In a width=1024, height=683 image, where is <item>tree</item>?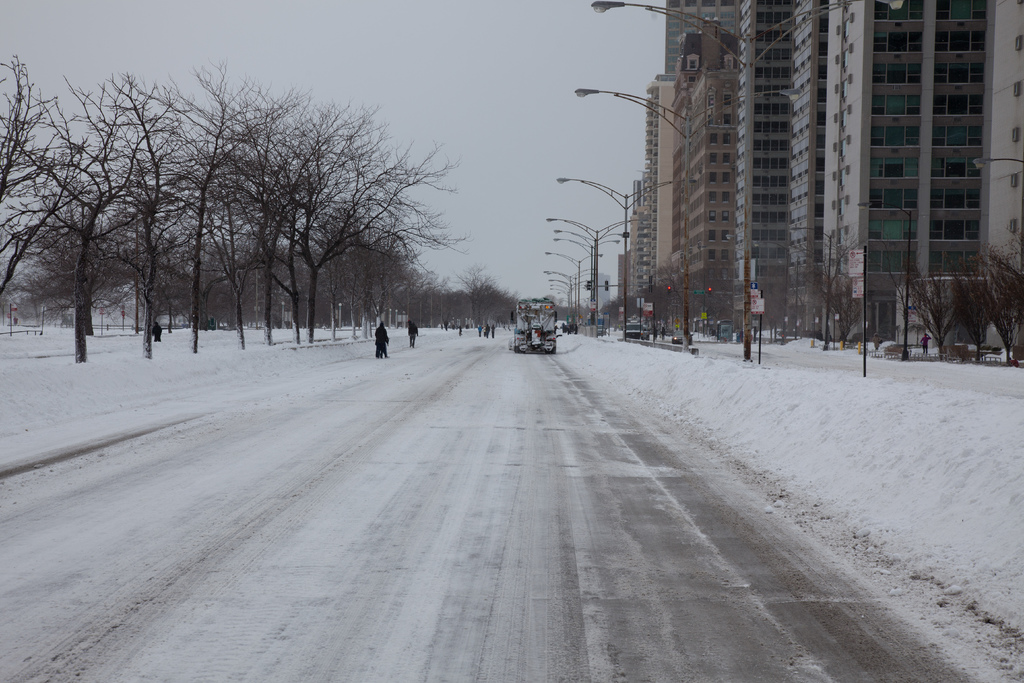
crop(787, 219, 866, 356).
